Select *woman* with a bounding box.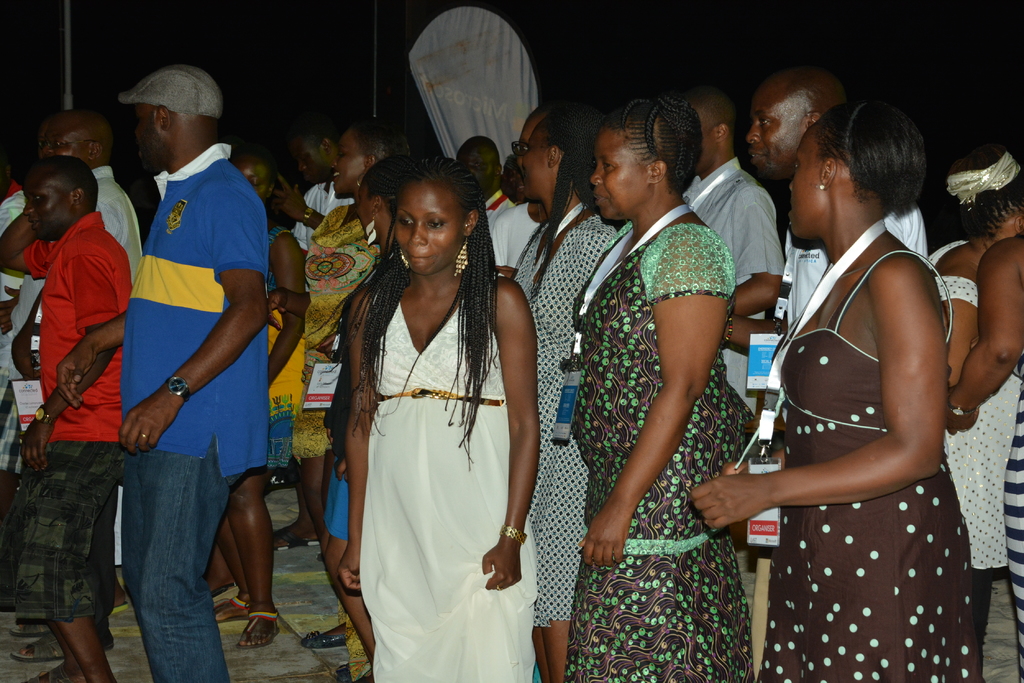
(558, 96, 752, 682).
